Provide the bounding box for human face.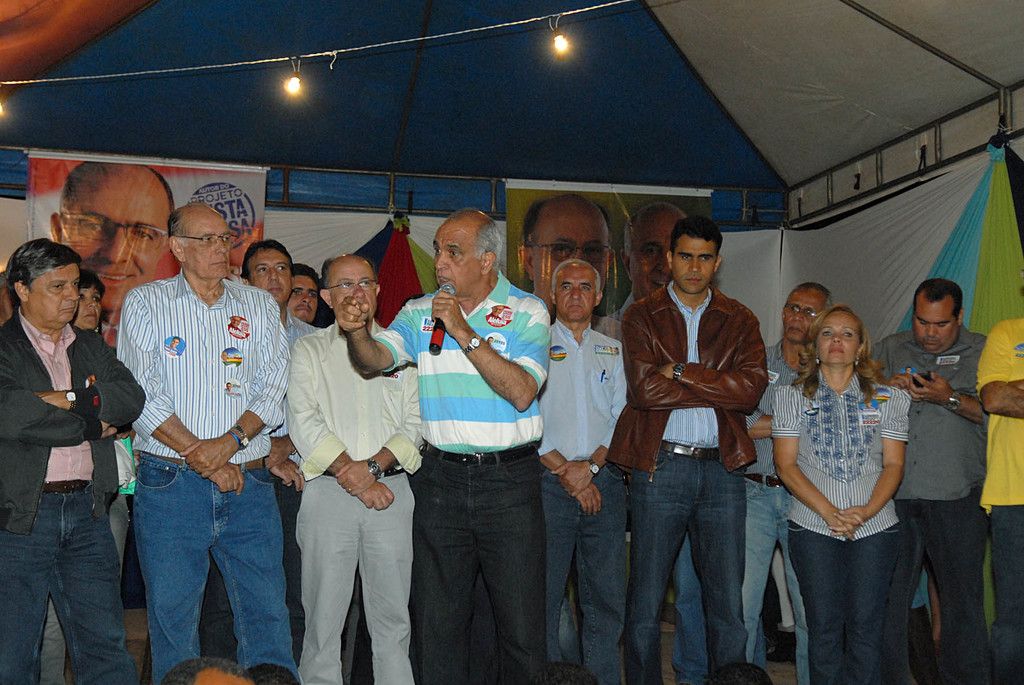
region(183, 213, 230, 277).
